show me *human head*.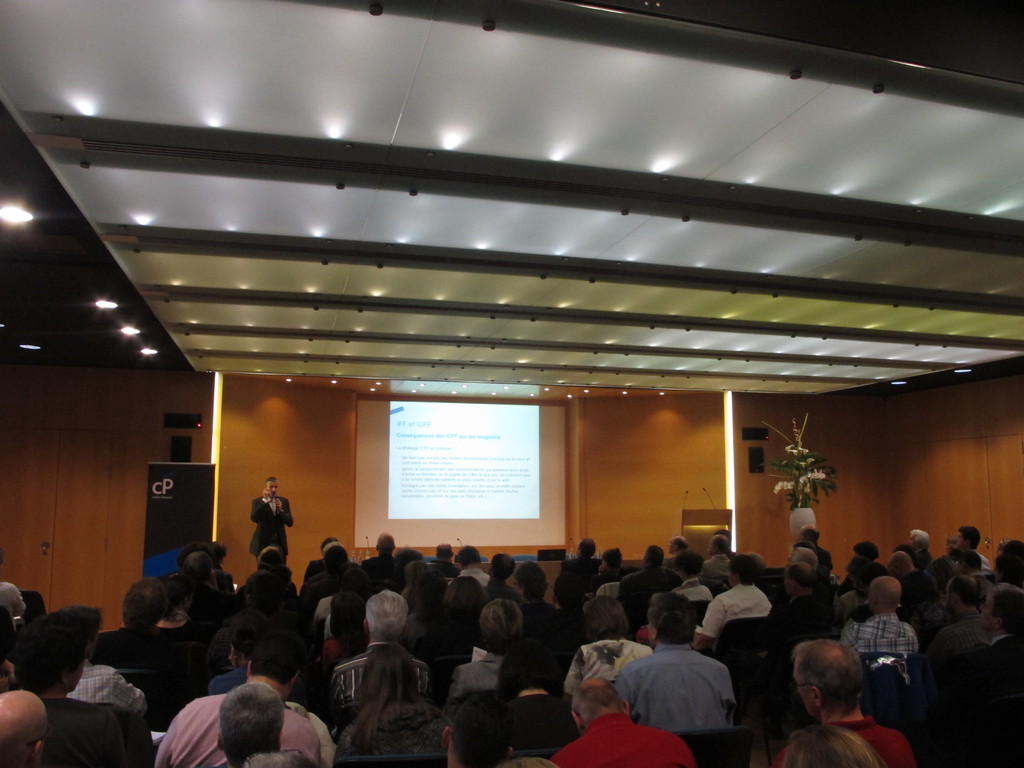
*human head* is here: select_region(266, 476, 278, 501).
